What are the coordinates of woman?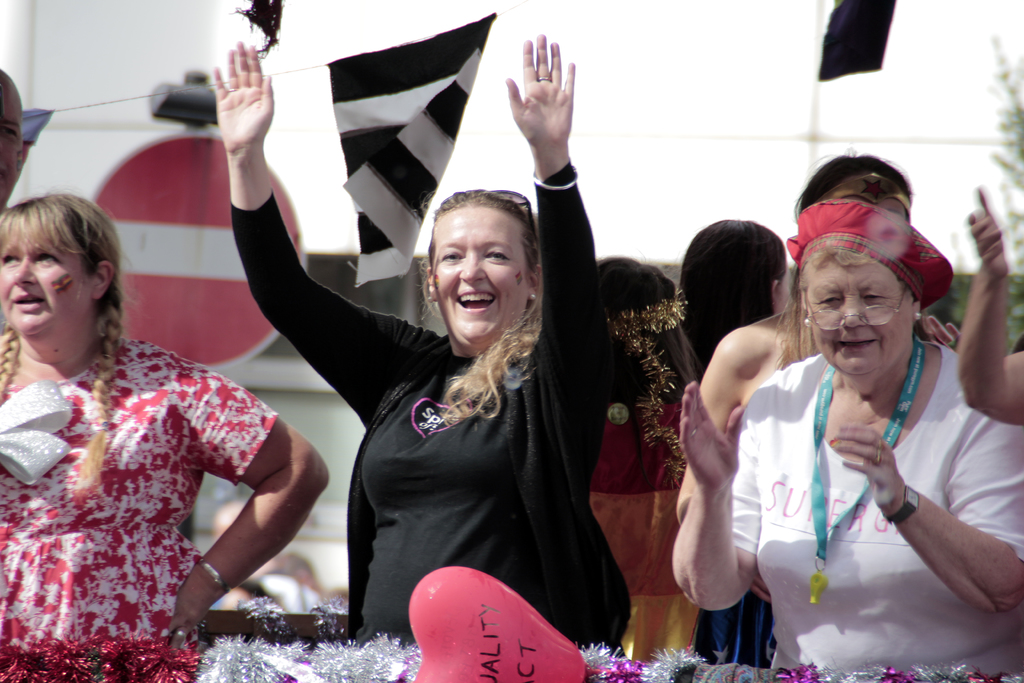
[205,45,630,655].
